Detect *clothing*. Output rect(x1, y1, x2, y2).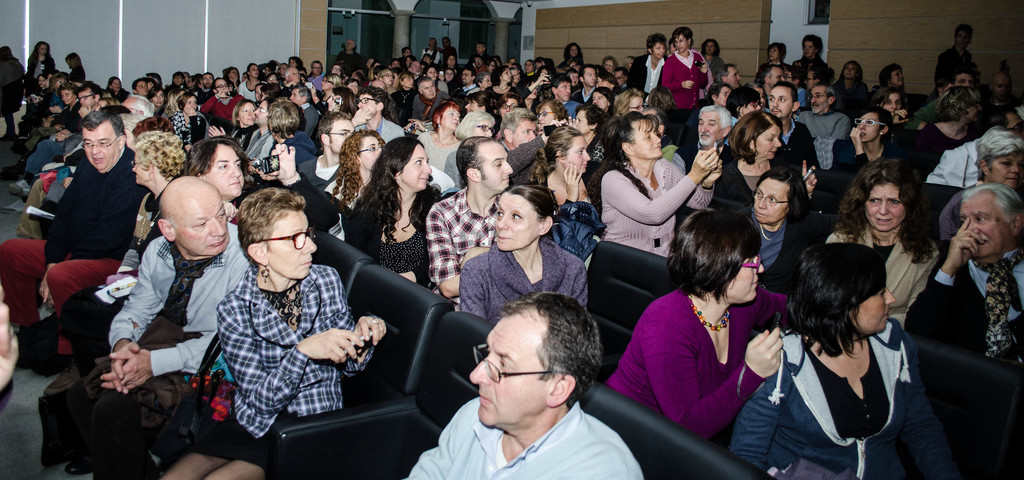
rect(61, 175, 177, 376).
